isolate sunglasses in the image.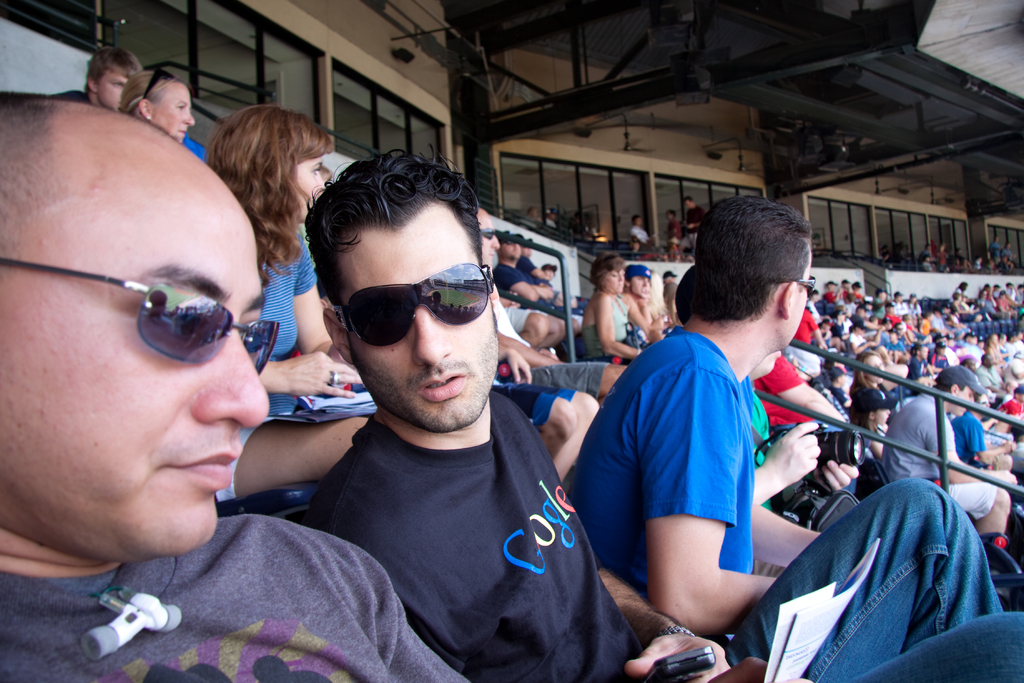
Isolated region: l=771, t=274, r=813, b=295.
